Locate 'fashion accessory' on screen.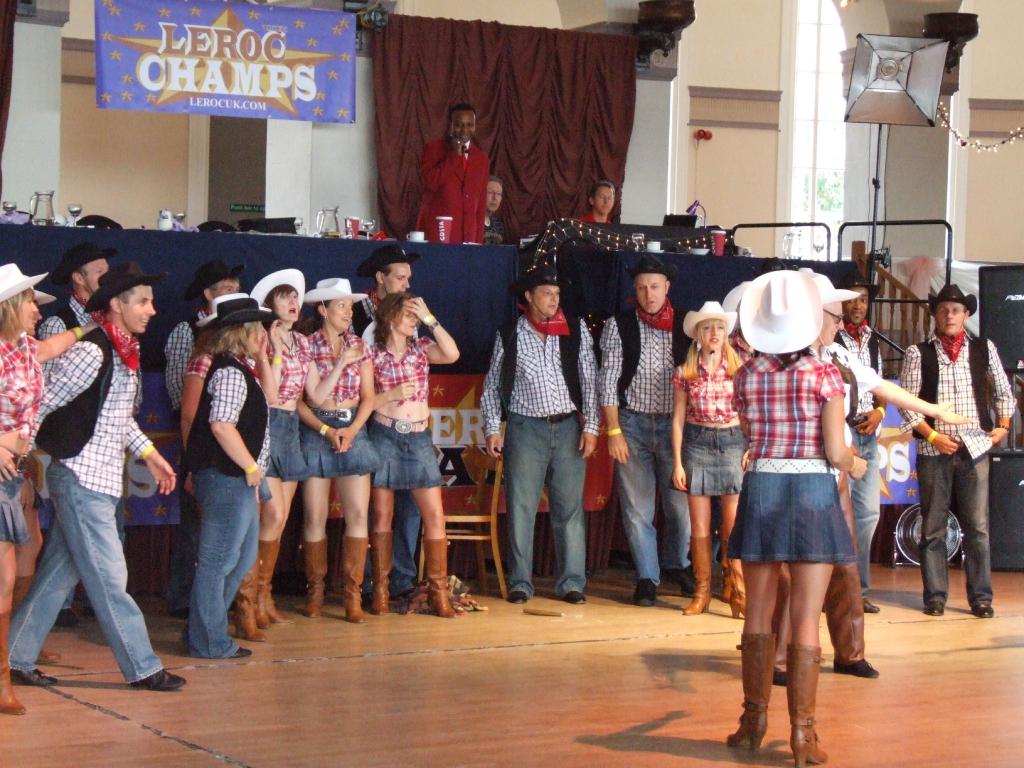
On screen at (340, 536, 365, 625).
